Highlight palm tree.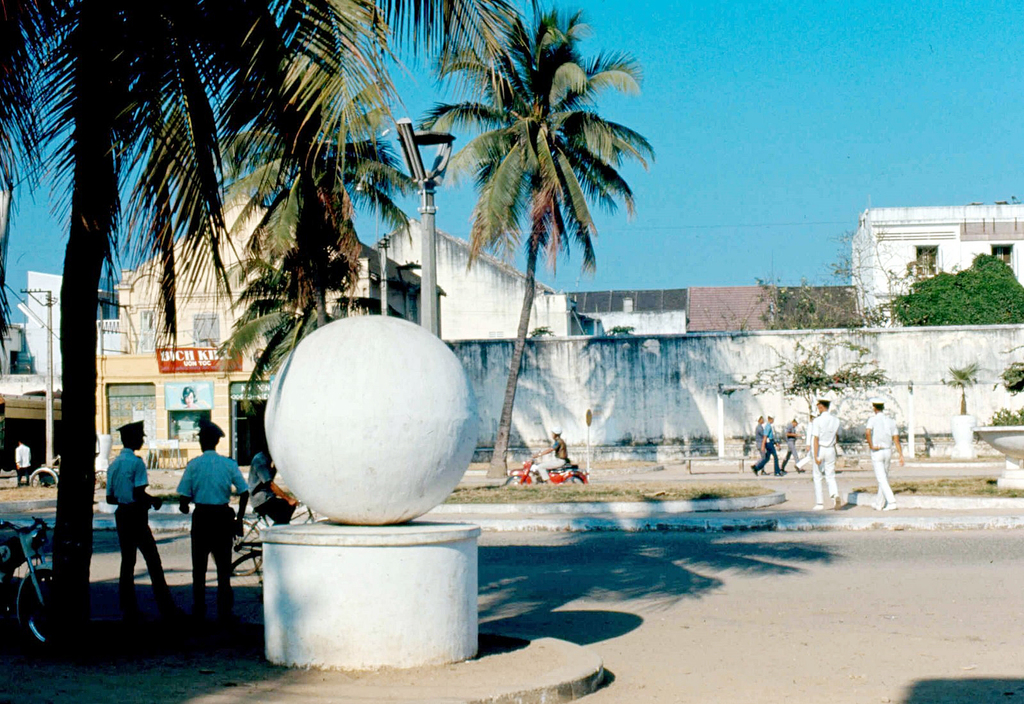
Highlighted region: l=447, t=12, r=645, b=392.
